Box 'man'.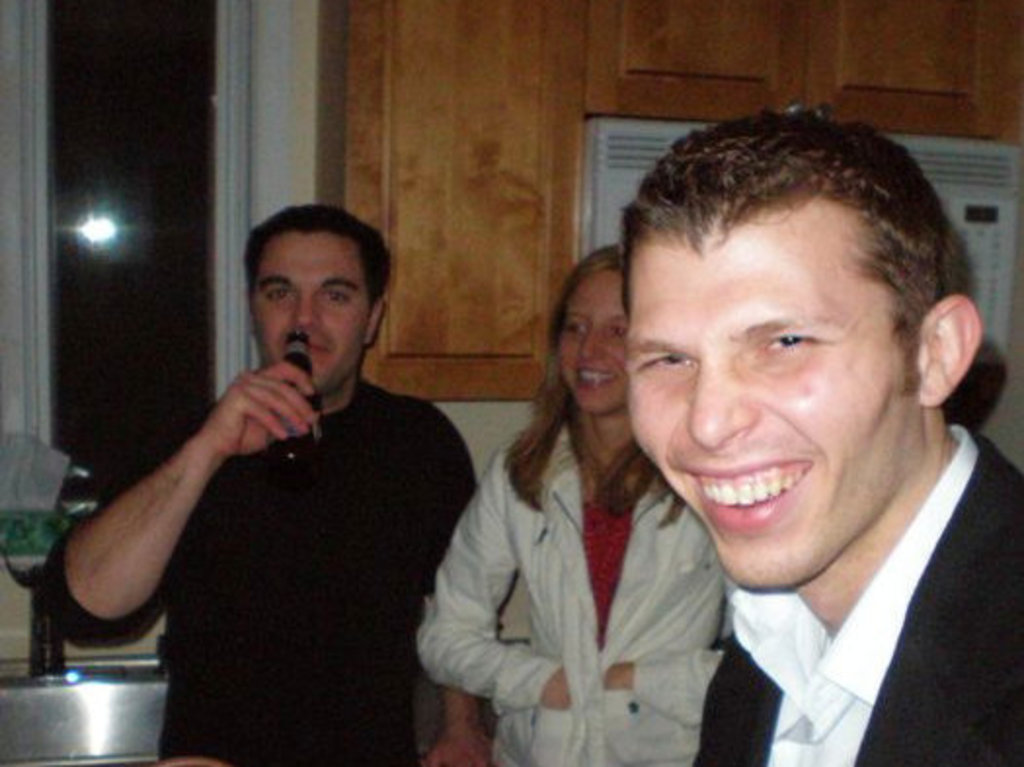
(x1=45, y1=203, x2=482, y2=765).
